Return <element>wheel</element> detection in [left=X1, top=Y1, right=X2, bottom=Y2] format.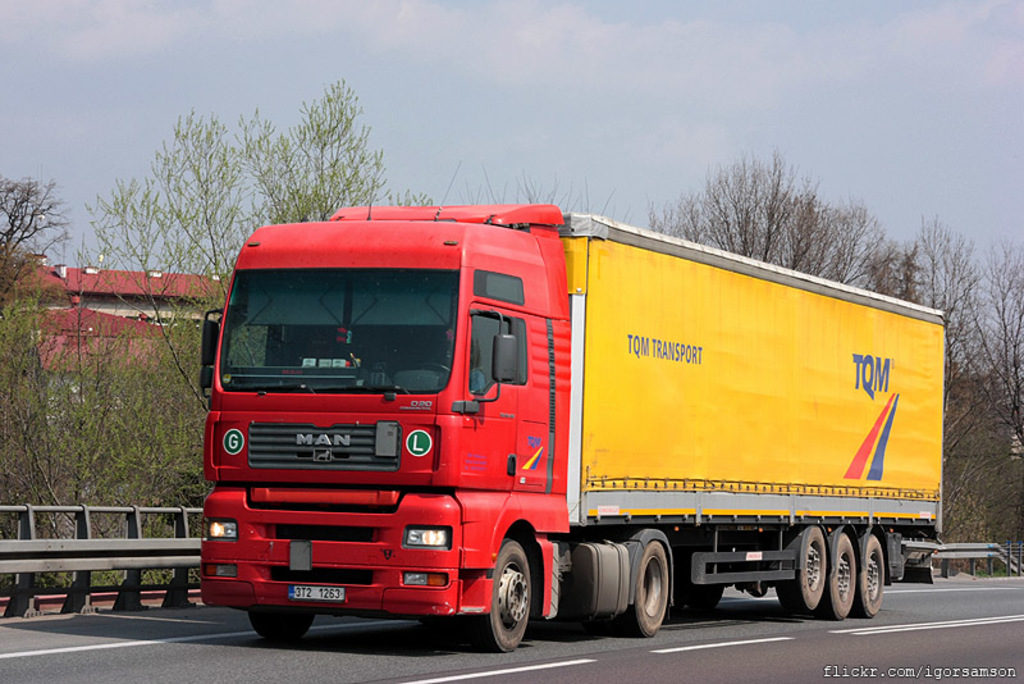
[left=861, top=534, right=884, bottom=616].
